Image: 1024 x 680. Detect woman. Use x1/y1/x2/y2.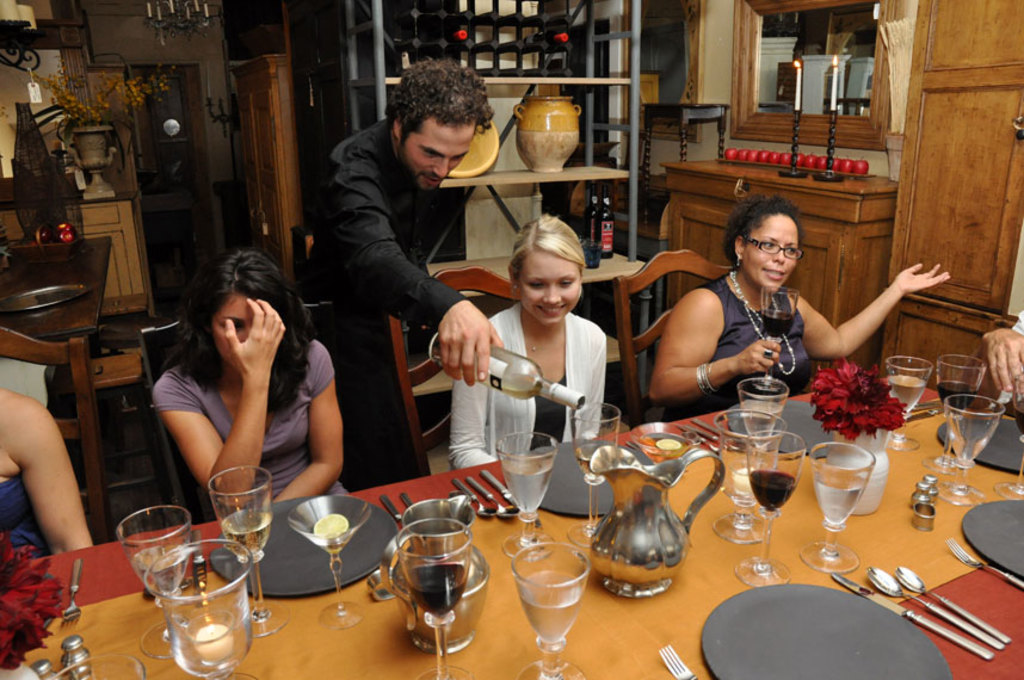
150/249/358/520.
